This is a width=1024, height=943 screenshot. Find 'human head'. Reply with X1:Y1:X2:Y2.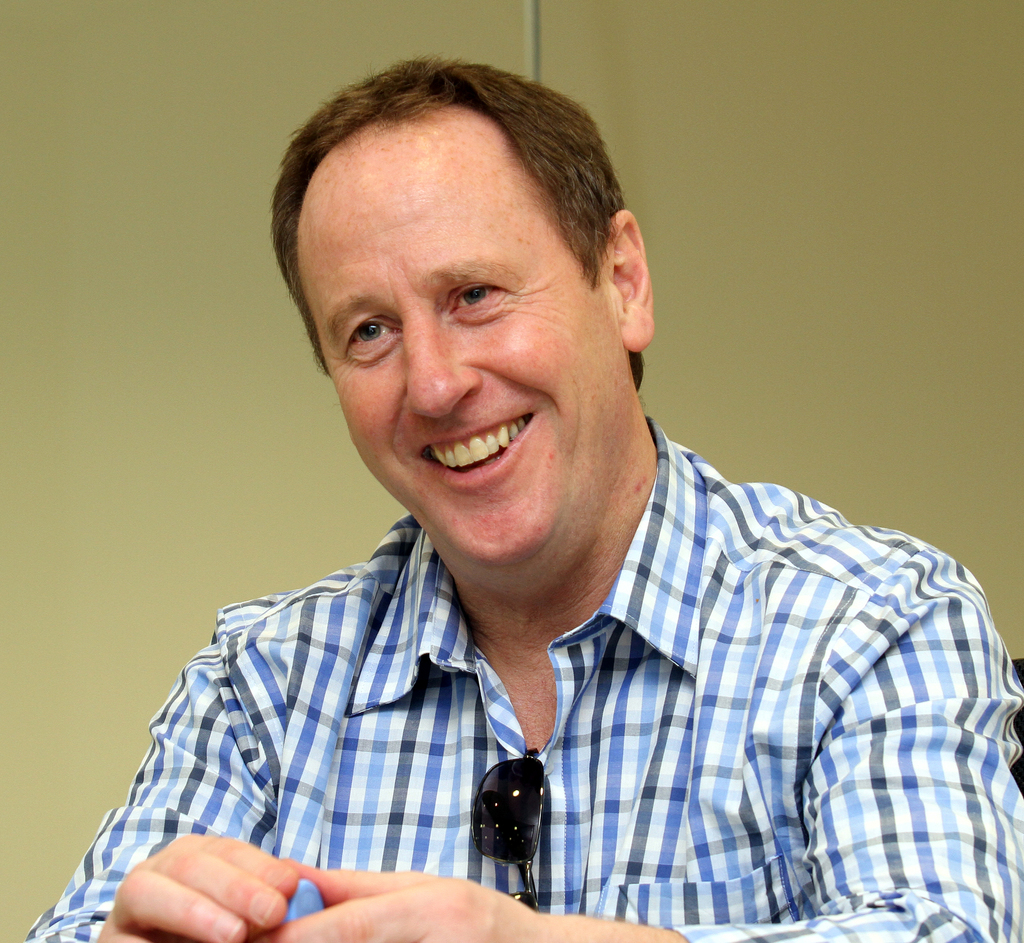
288:79:680:566.
